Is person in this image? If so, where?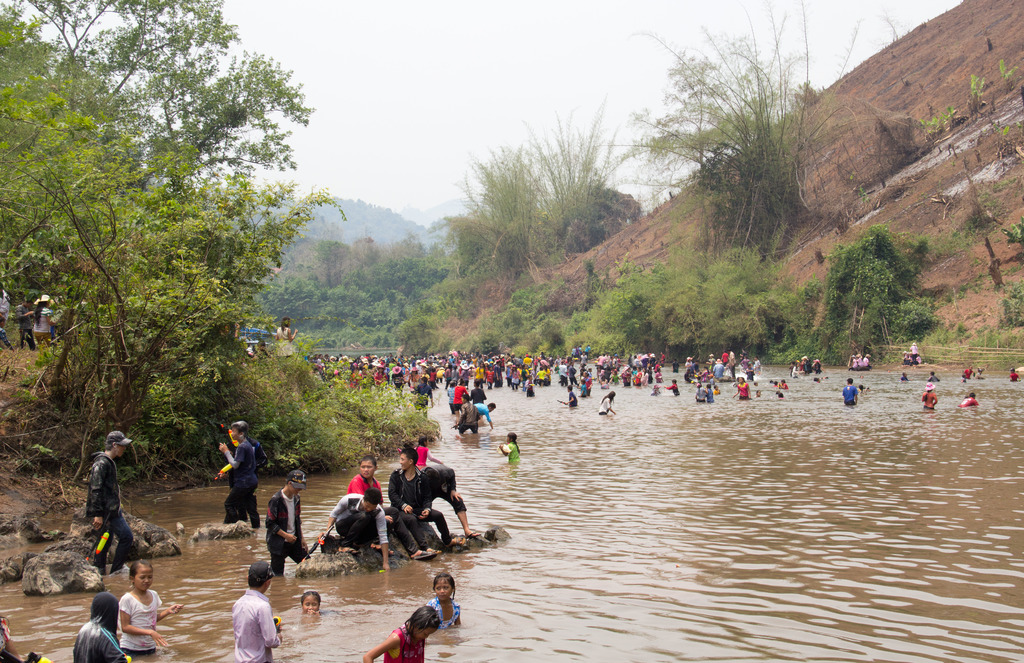
Yes, at (left=670, top=358, right=680, bottom=371).
